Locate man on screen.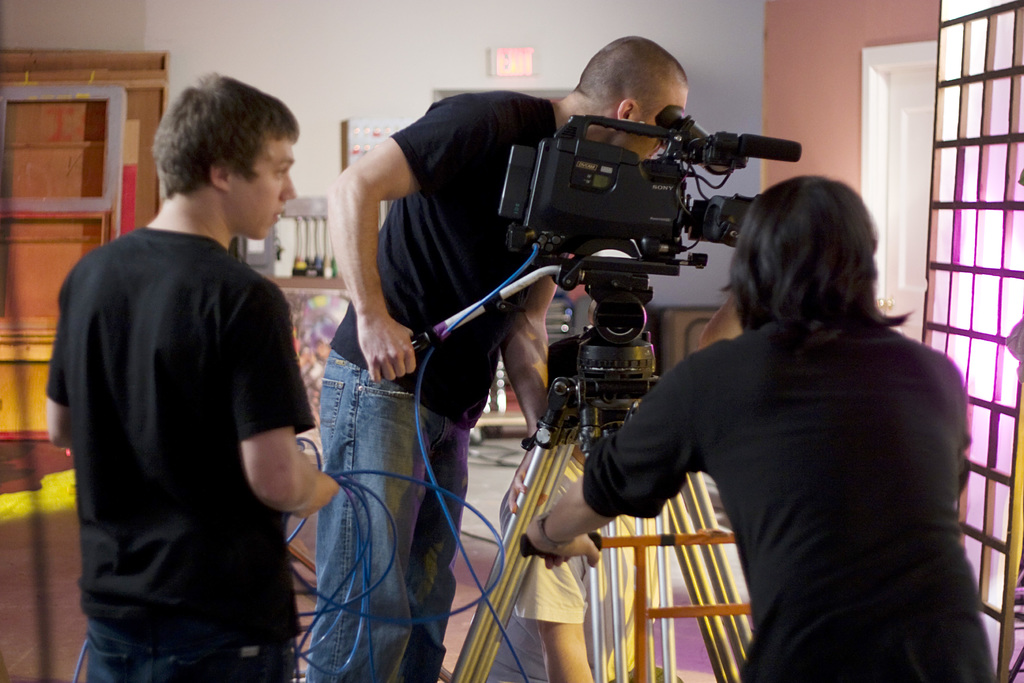
On screen at <bbox>483, 333, 692, 682</bbox>.
